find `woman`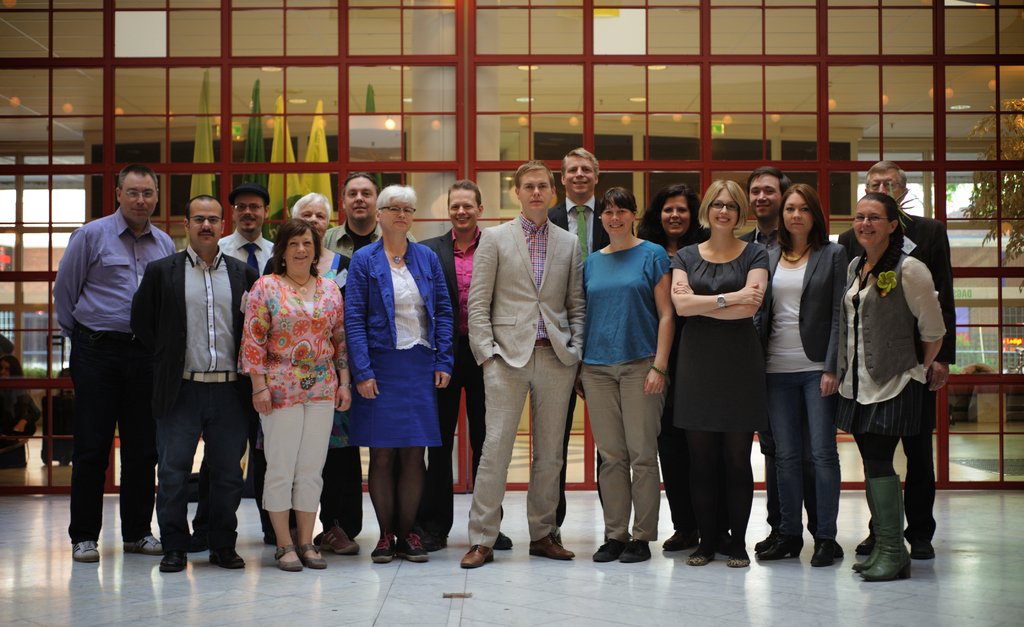
Rect(572, 184, 673, 562)
